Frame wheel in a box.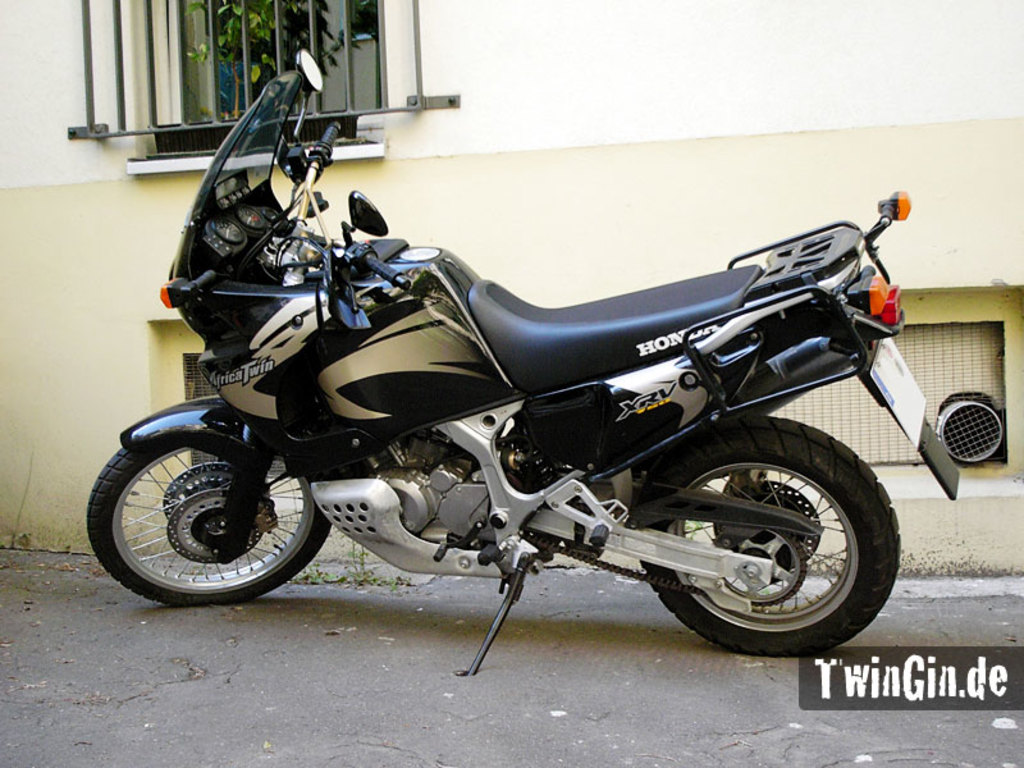
(left=86, top=447, right=334, bottom=611).
